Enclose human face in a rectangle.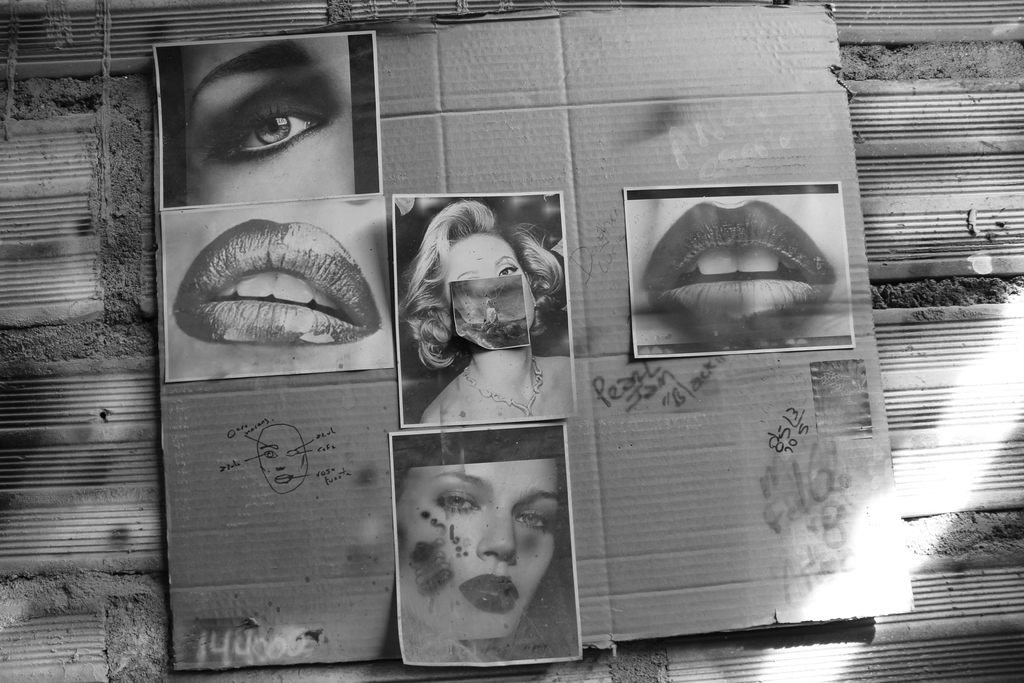
Rect(186, 35, 351, 199).
